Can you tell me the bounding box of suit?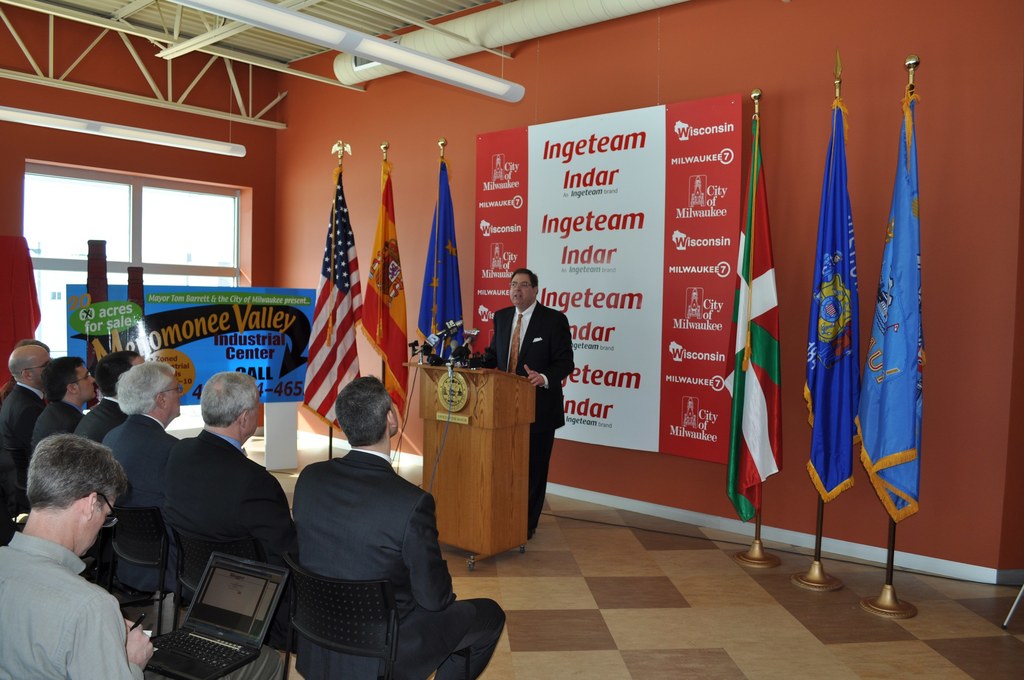
[255,394,482,674].
